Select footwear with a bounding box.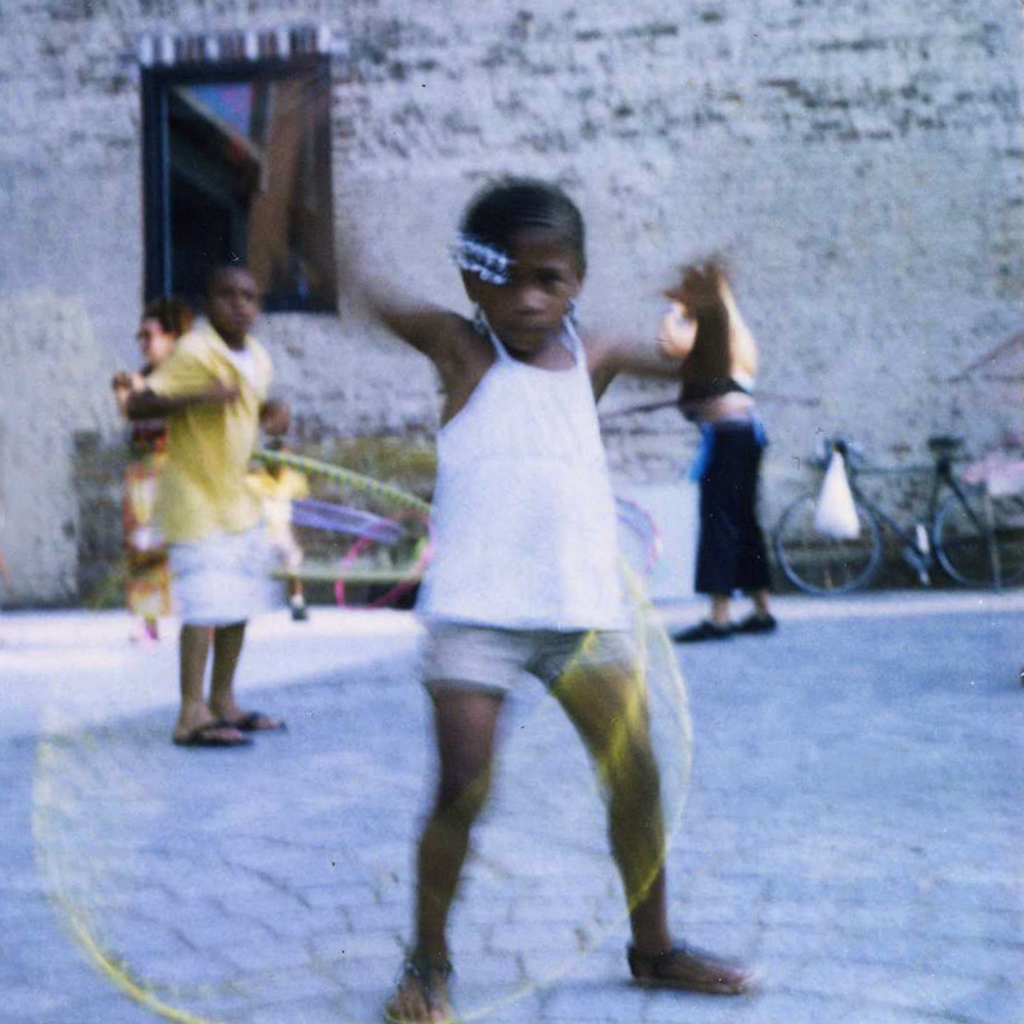
{"x1": 728, "y1": 610, "x2": 778, "y2": 632}.
